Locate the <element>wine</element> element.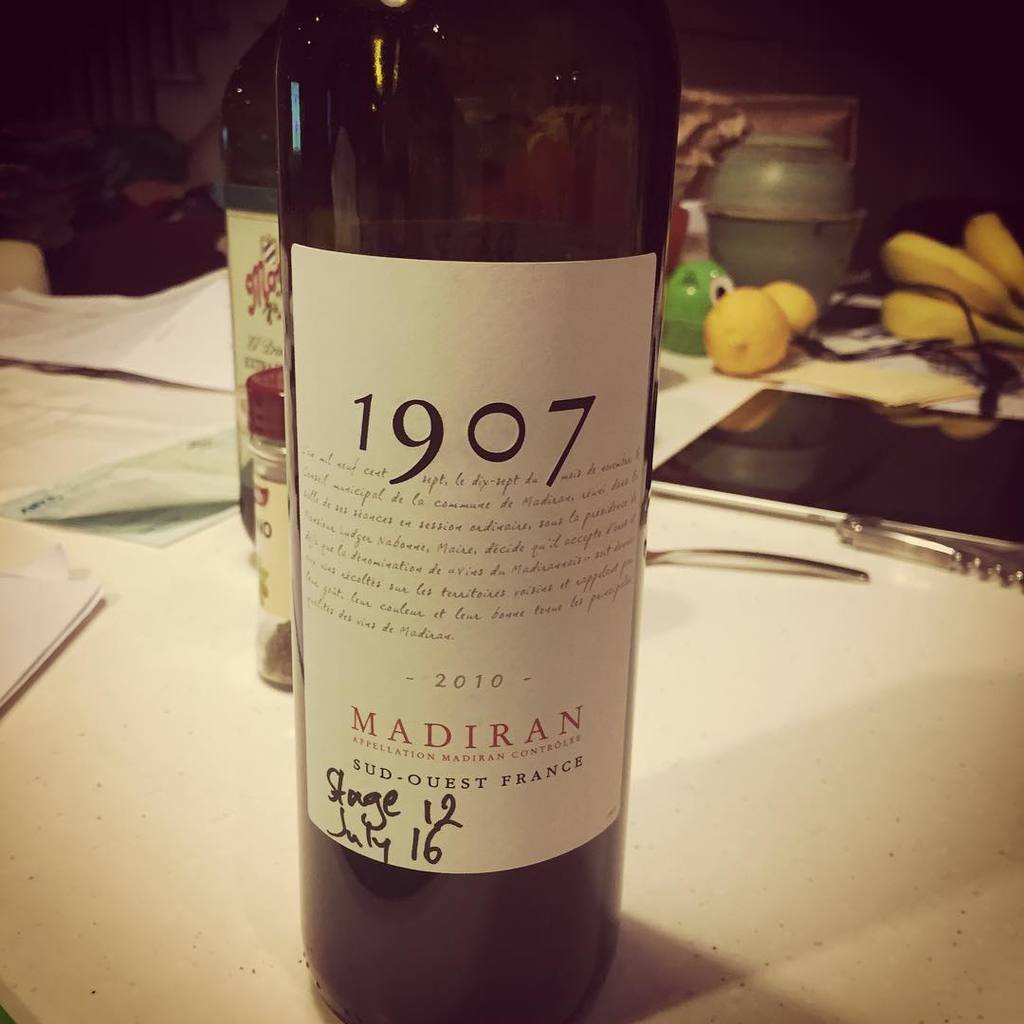
Element bbox: [198,27,302,702].
